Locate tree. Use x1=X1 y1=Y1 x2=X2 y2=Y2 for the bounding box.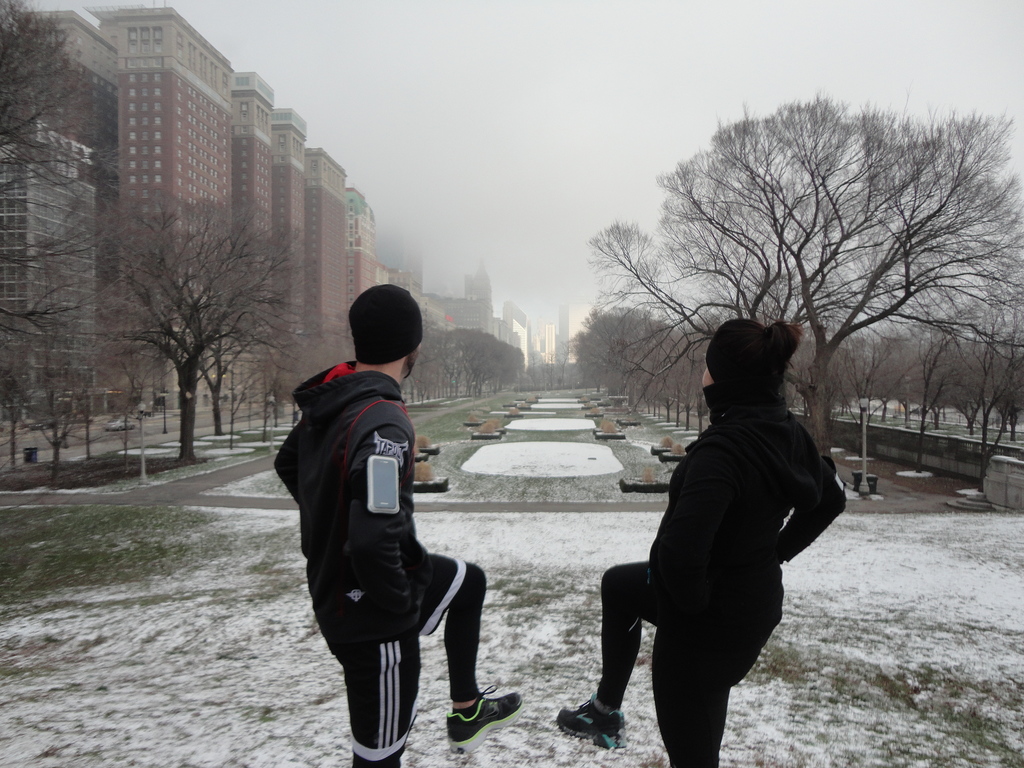
x1=106 y1=194 x2=307 y2=461.
